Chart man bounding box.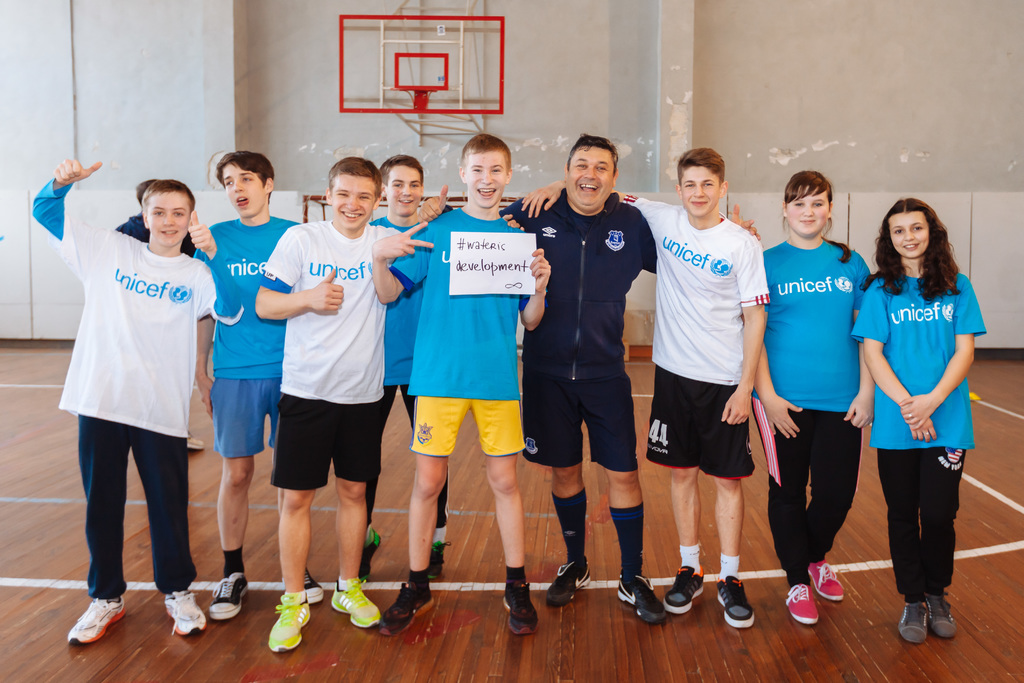
Charted: [186, 151, 307, 629].
